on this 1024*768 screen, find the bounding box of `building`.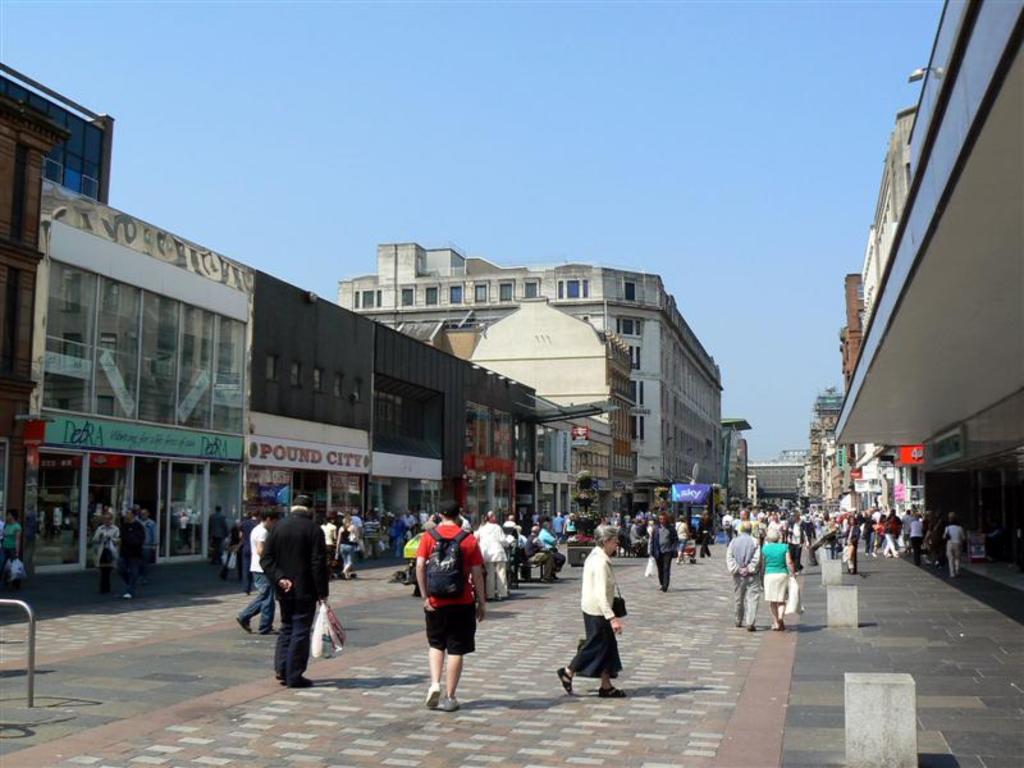
Bounding box: 339/243/722/515.
